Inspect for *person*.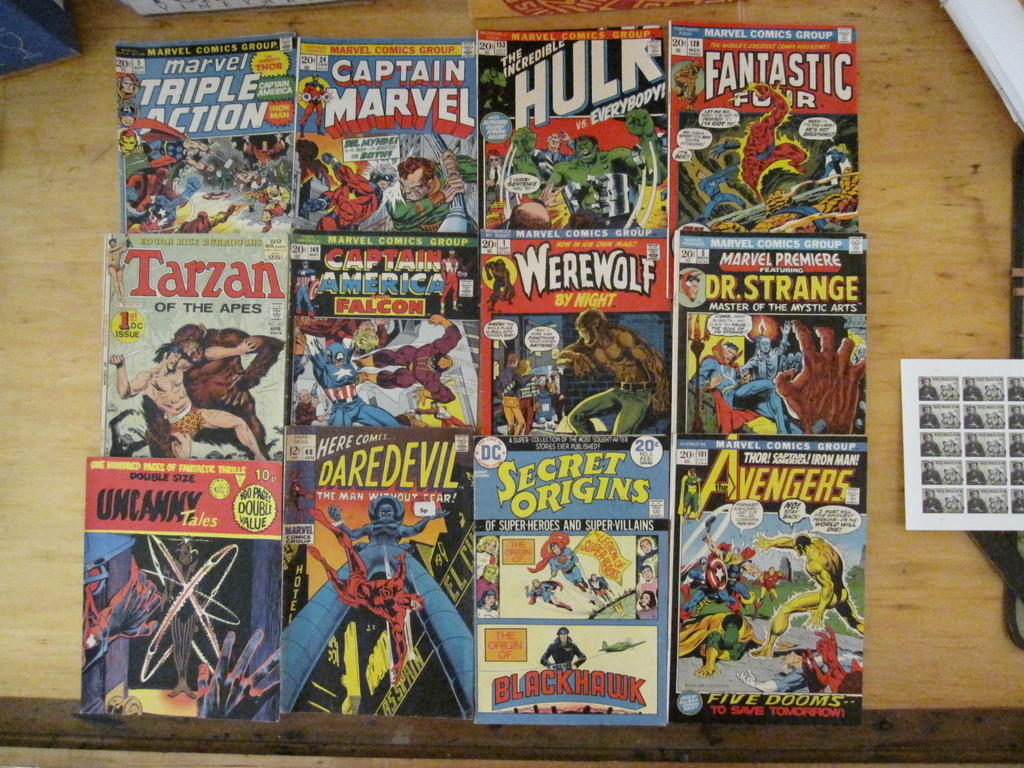
Inspection: (left=816, top=143, right=851, bottom=187).
